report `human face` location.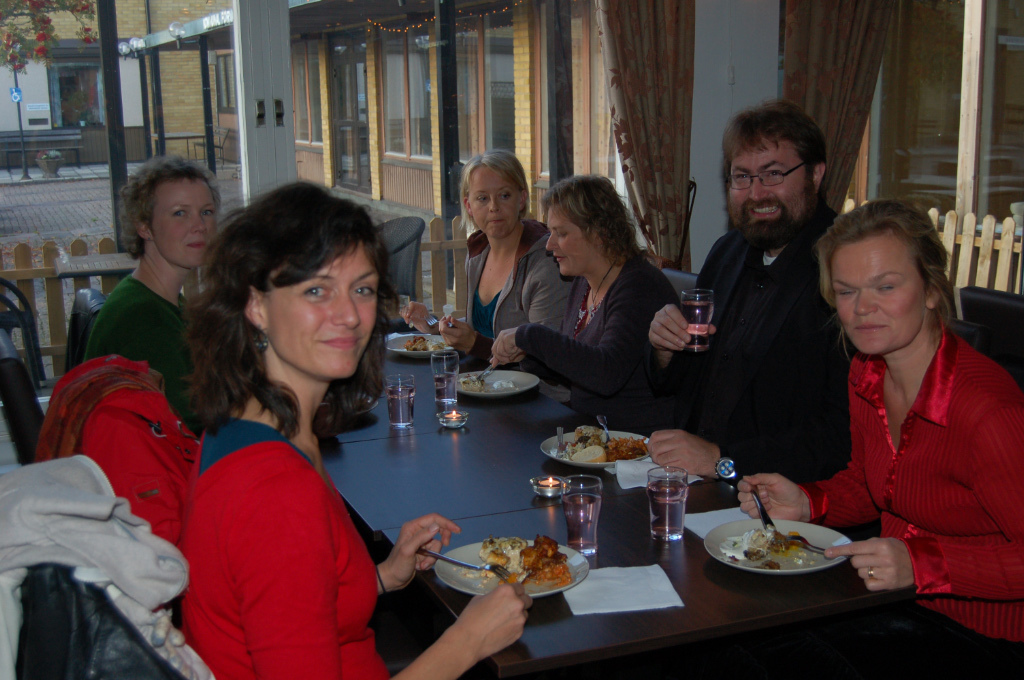
Report: <bbox>268, 244, 377, 377</bbox>.
